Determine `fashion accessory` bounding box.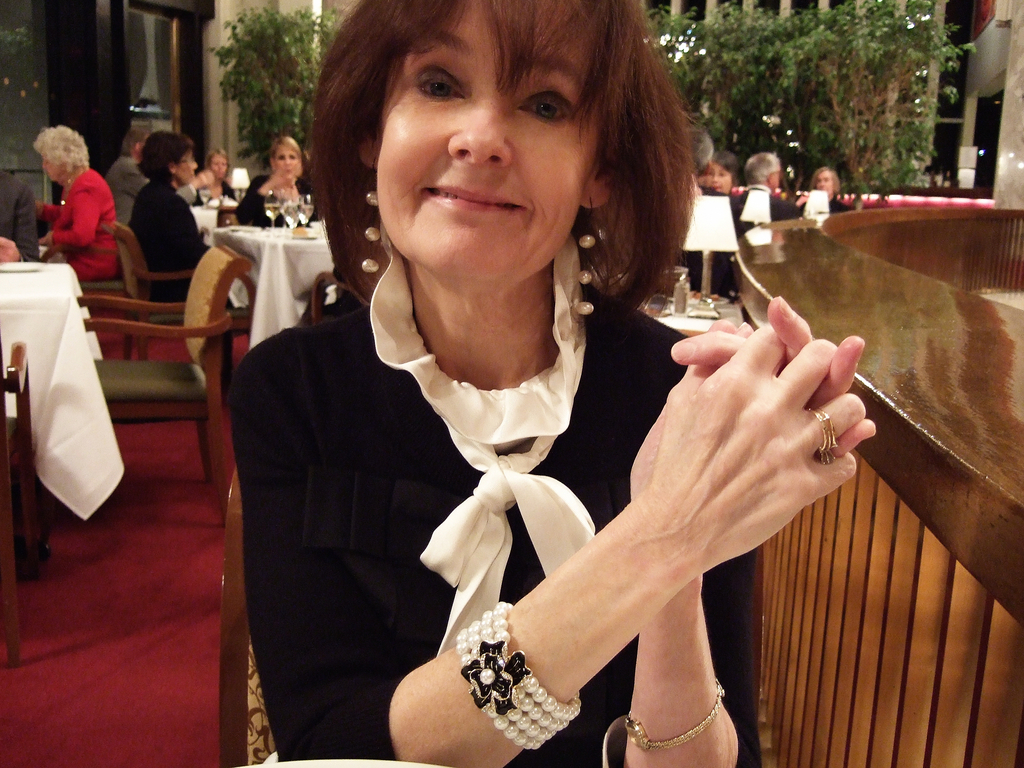
Determined: left=361, top=157, right=380, bottom=275.
